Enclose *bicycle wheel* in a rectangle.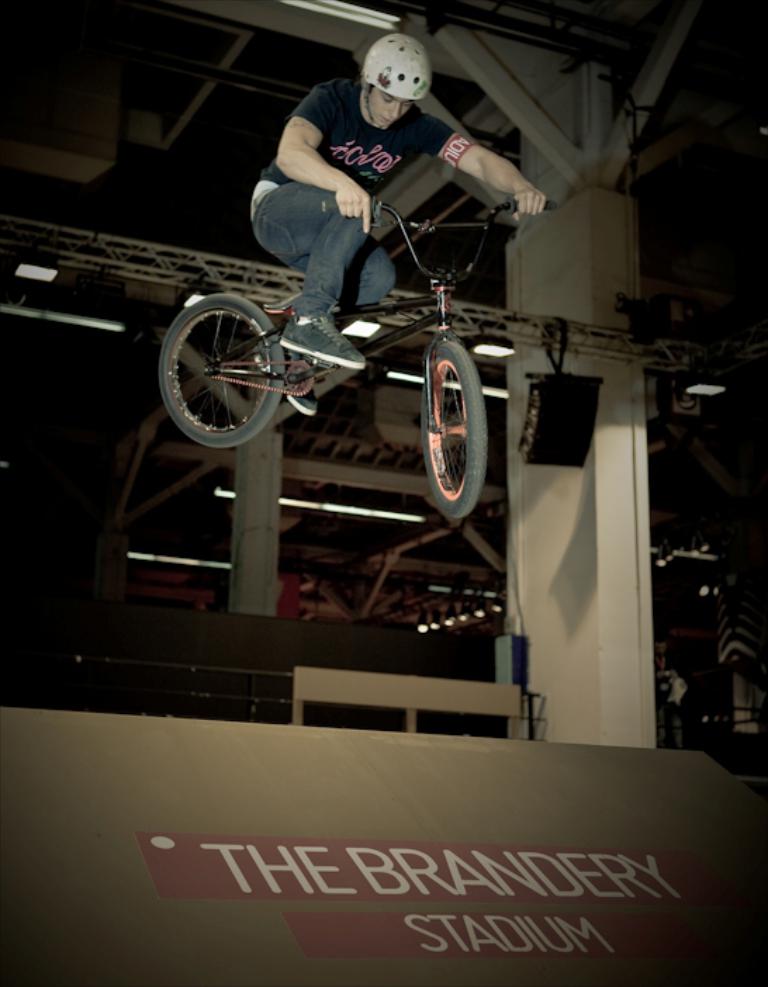
[left=416, top=326, right=488, bottom=529].
